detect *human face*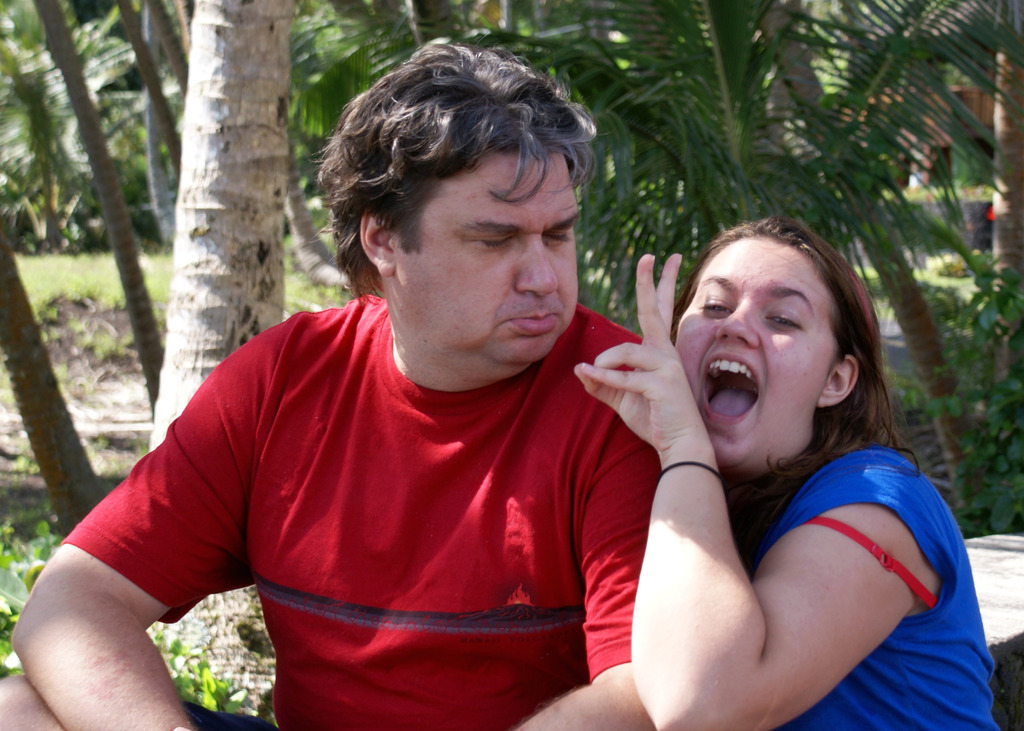
detection(397, 156, 579, 363)
